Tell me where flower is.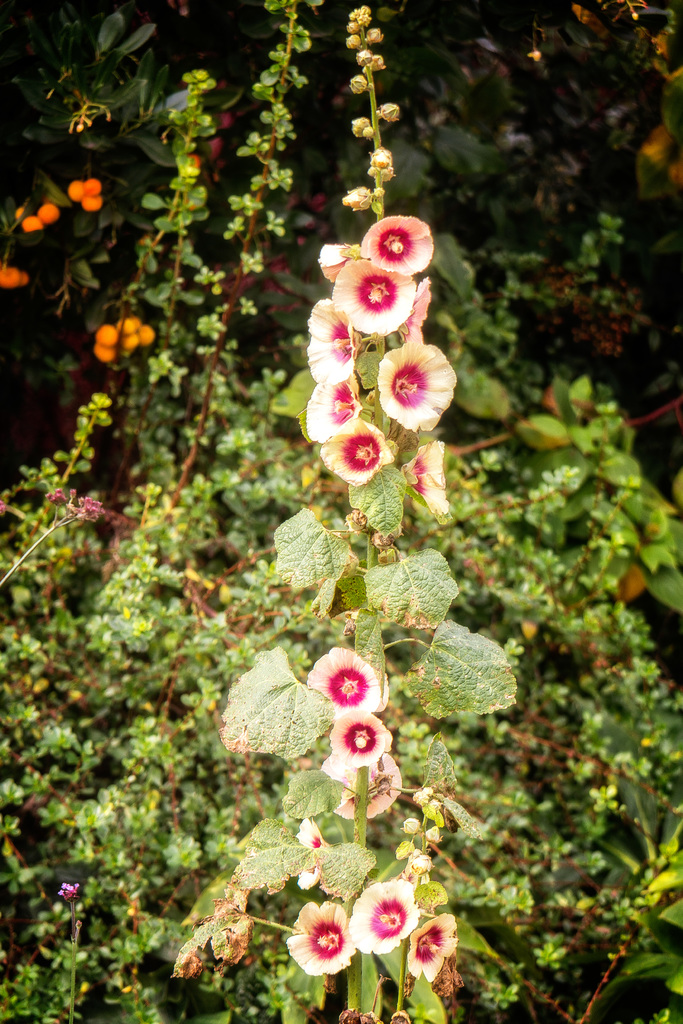
flower is at bbox=[358, 211, 433, 278].
